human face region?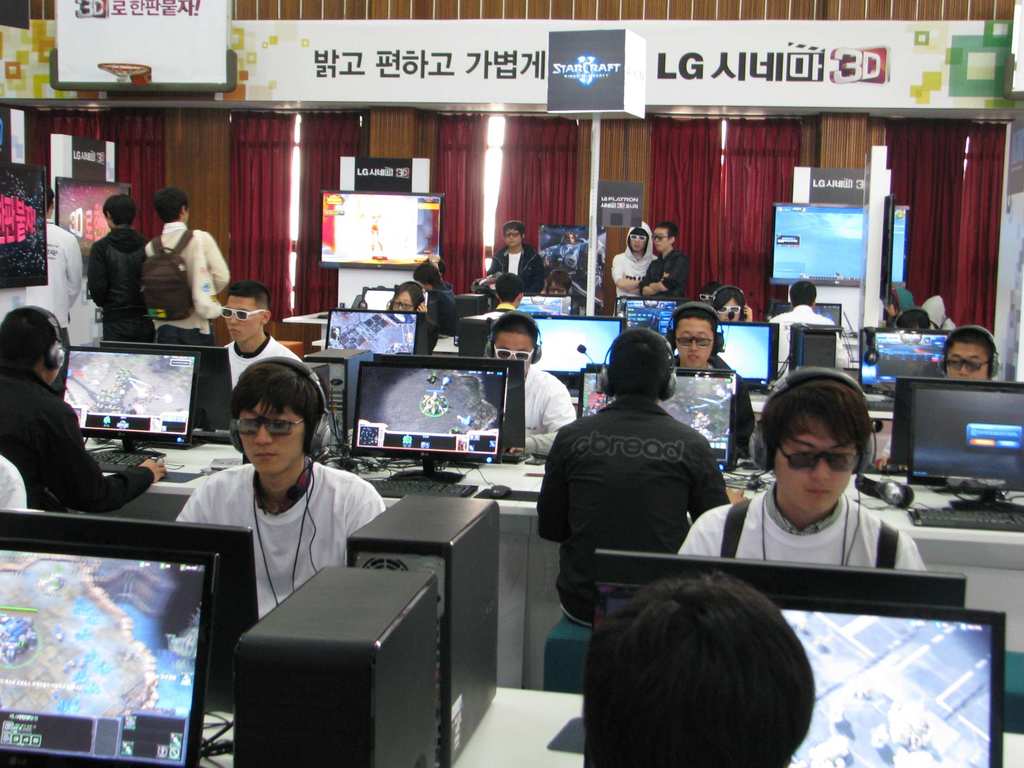
488,331,536,372
